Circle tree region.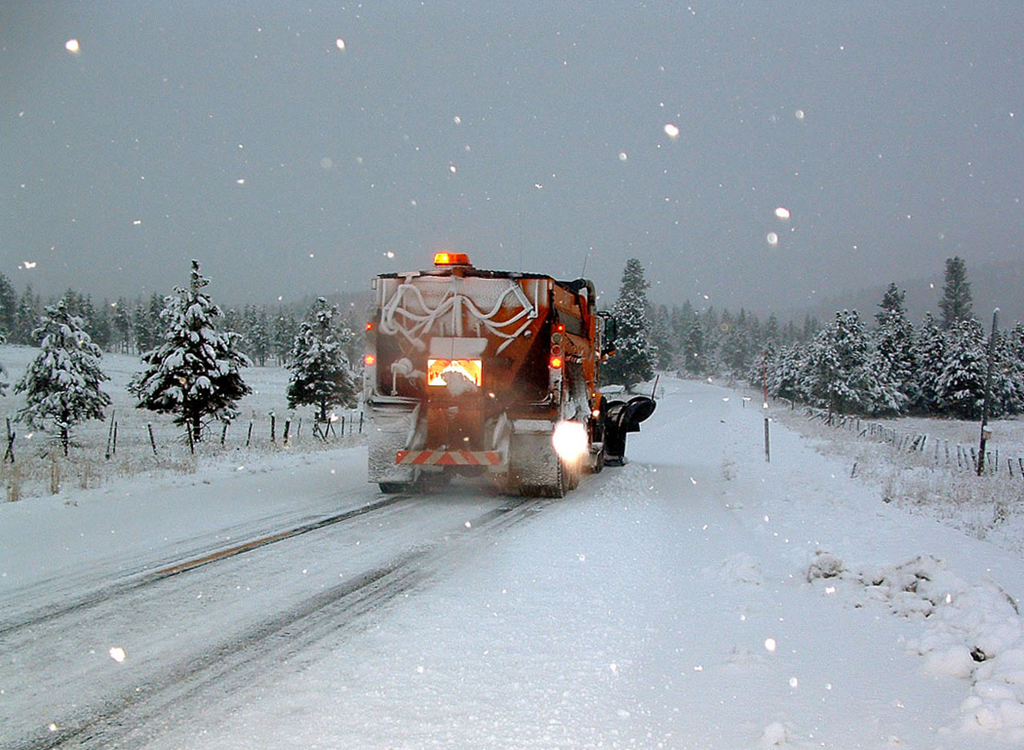
Region: bbox(280, 296, 359, 434).
